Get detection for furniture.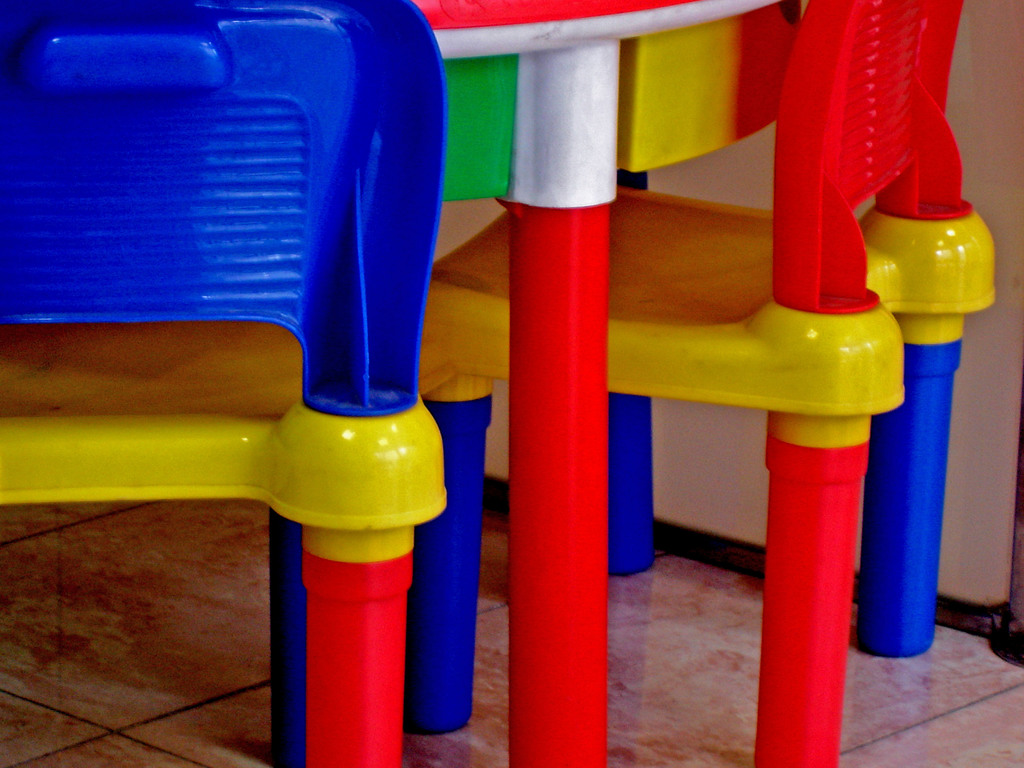
Detection: [405, 0, 994, 767].
